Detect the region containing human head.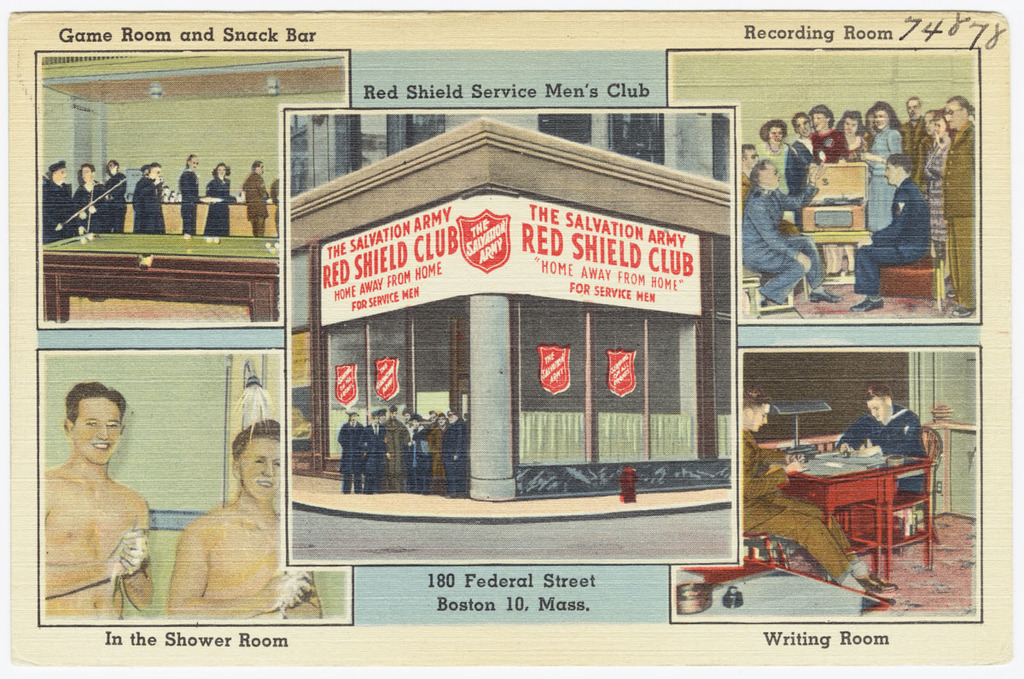
<box>763,115,784,148</box>.
